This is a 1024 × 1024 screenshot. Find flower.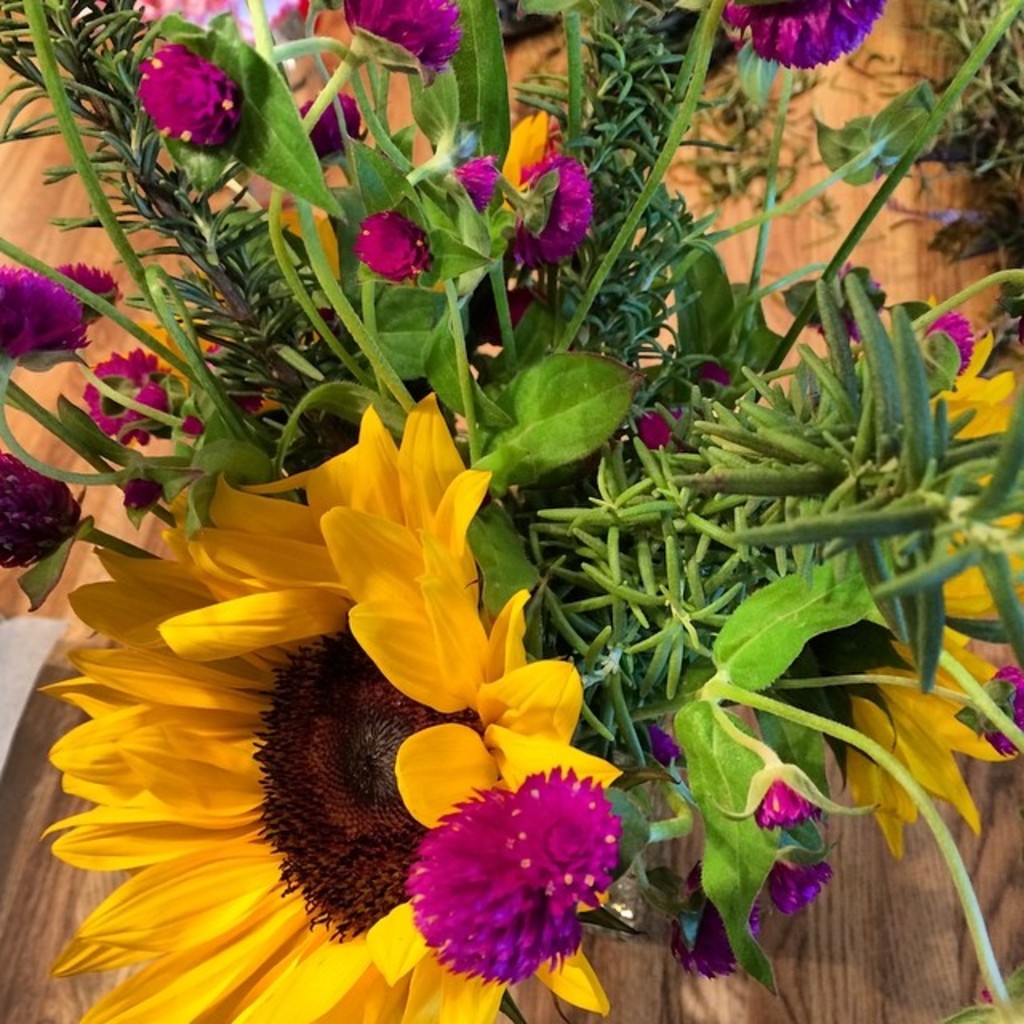
Bounding box: crop(922, 312, 987, 394).
